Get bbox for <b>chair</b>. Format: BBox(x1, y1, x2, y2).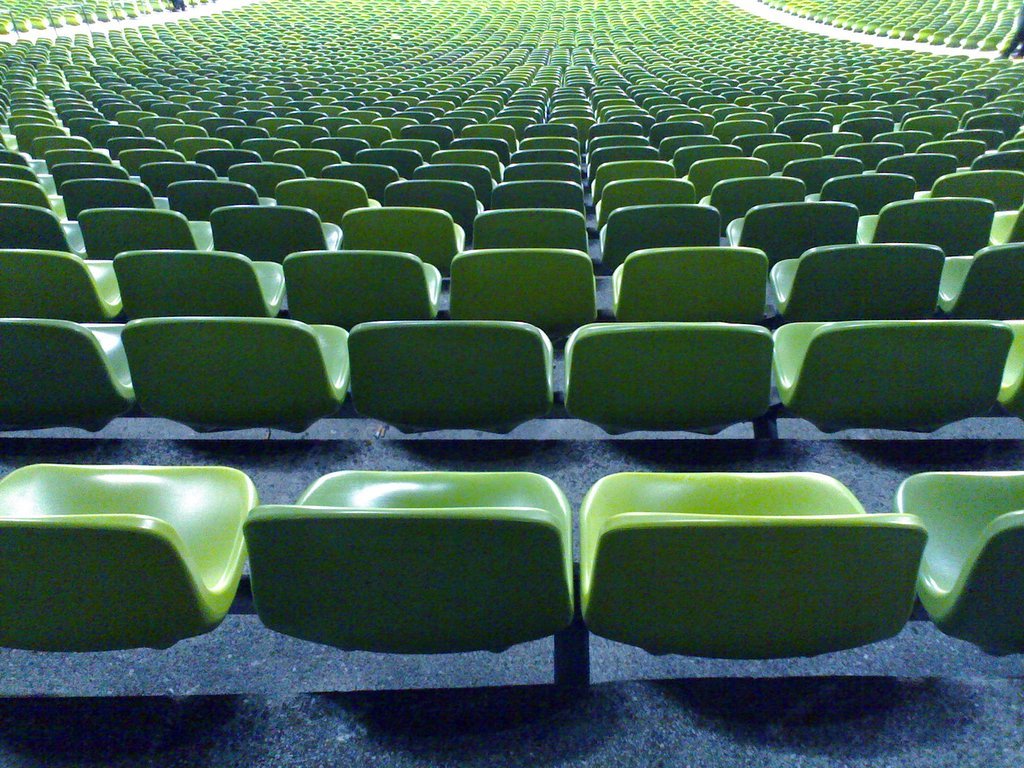
BBox(429, 147, 502, 178).
